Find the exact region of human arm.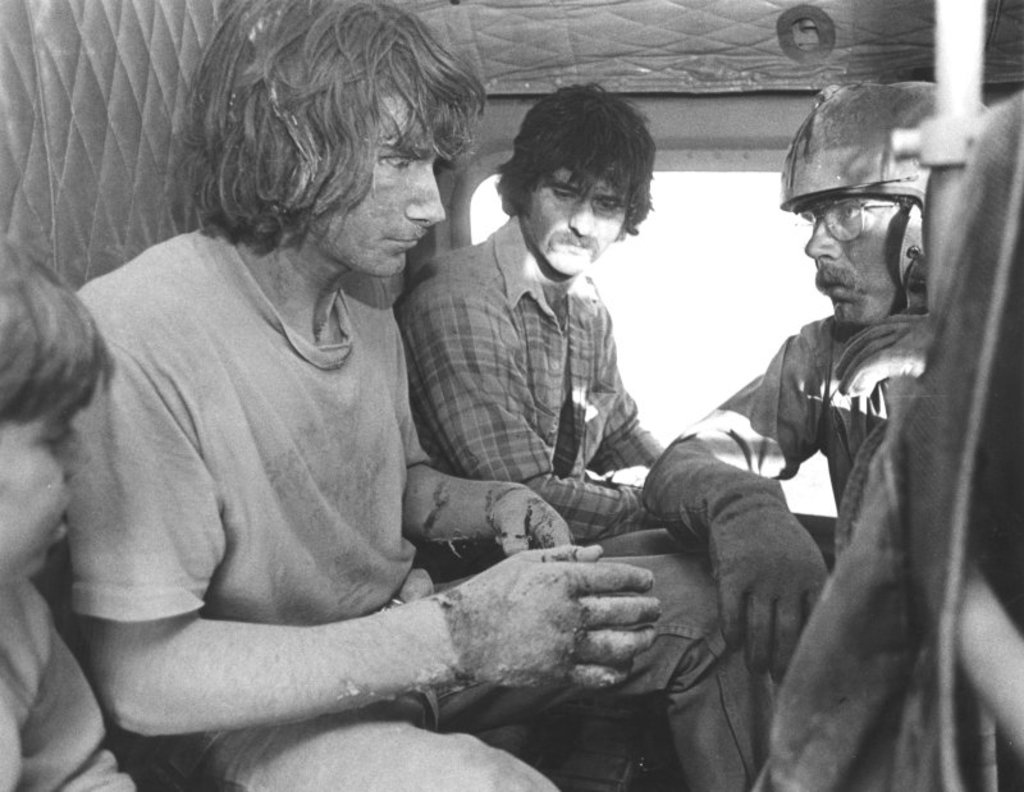
Exact region: locate(576, 380, 666, 473).
